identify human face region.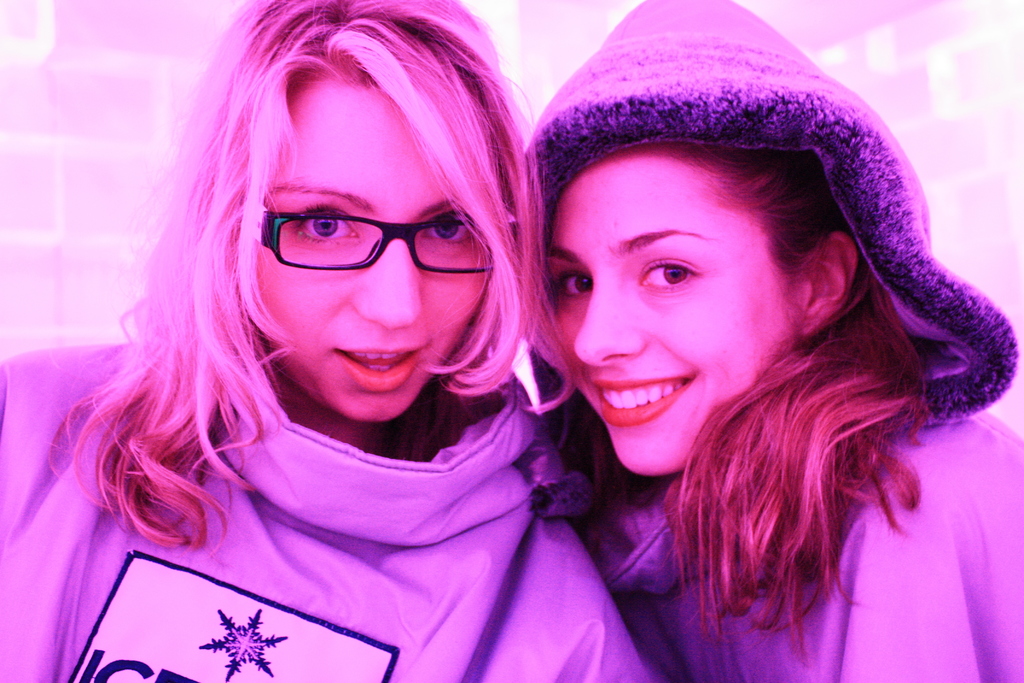
Region: l=546, t=151, r=798, b=475.
